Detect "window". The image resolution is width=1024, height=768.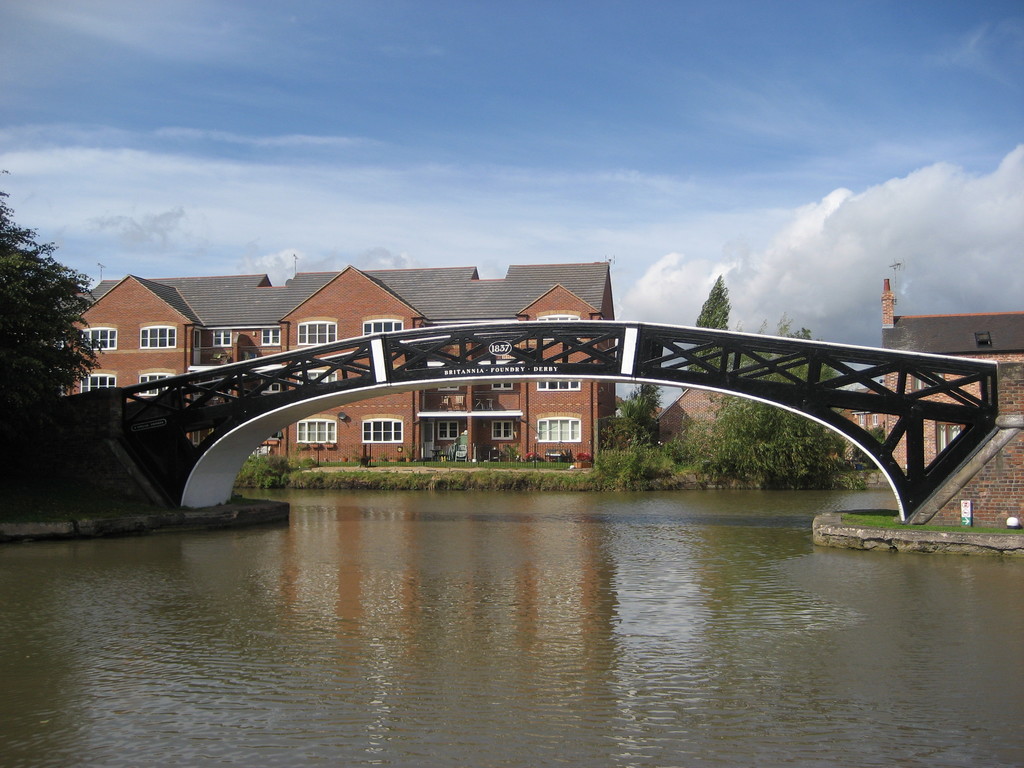
region(292, 413, 334, 447).
